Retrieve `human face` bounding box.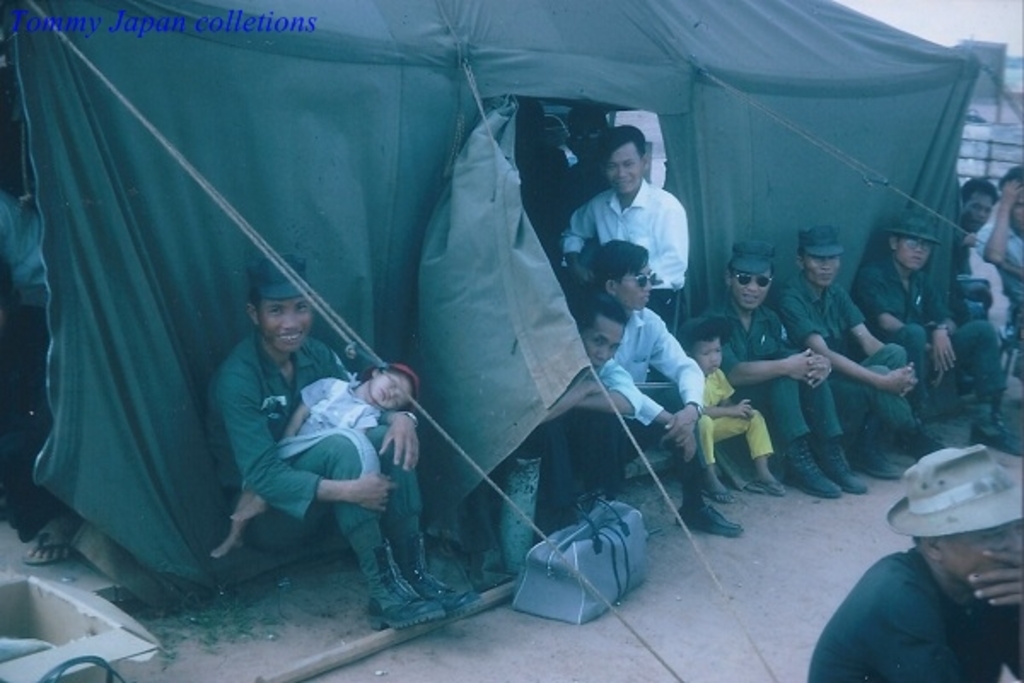
Bounding box: x1=963, y1=193, x2=997, y2=232.
